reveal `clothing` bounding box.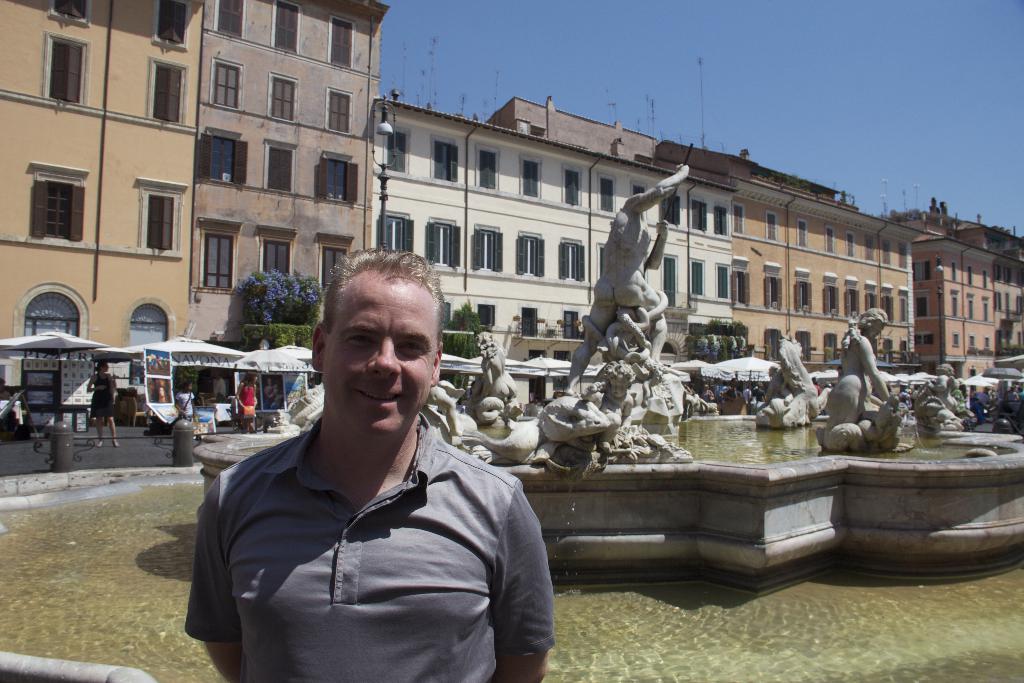
Revealed: <bbox>723, 386, 739, 402</bbox>.
